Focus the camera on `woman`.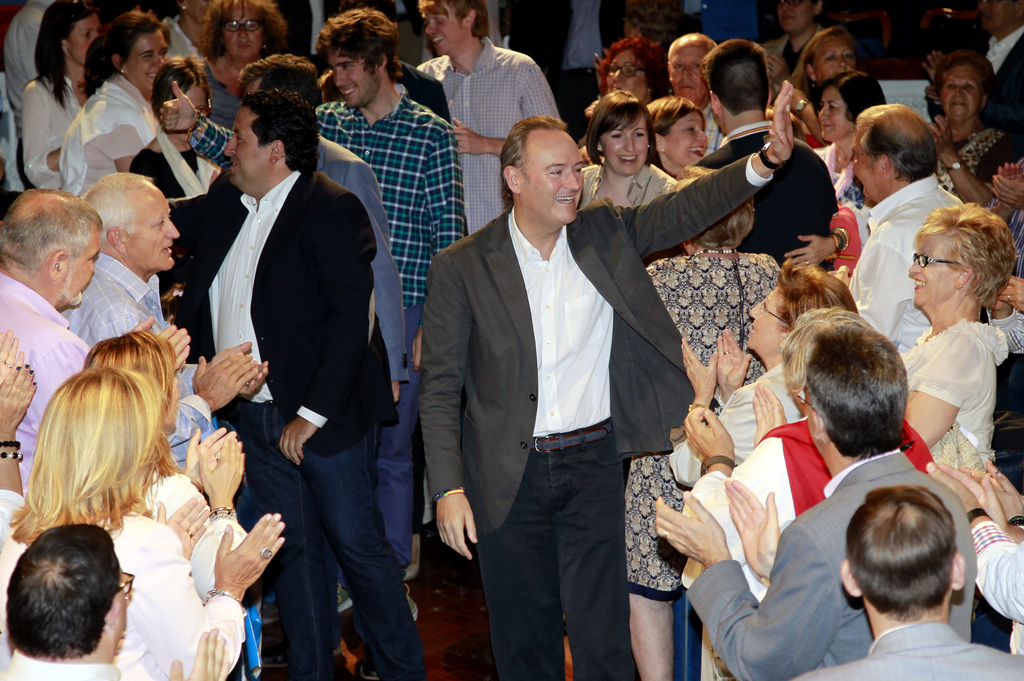
Focus region: Rect(66, 6, 183, 202).
